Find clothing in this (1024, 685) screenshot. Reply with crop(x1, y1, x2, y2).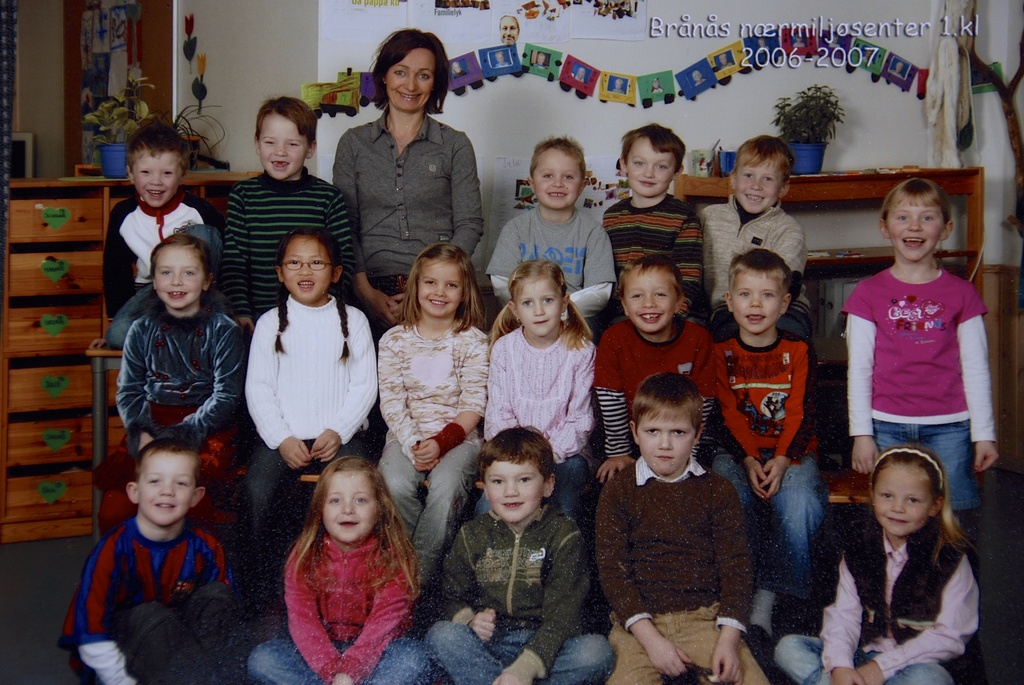
crop(772, 514, 992, 679).
